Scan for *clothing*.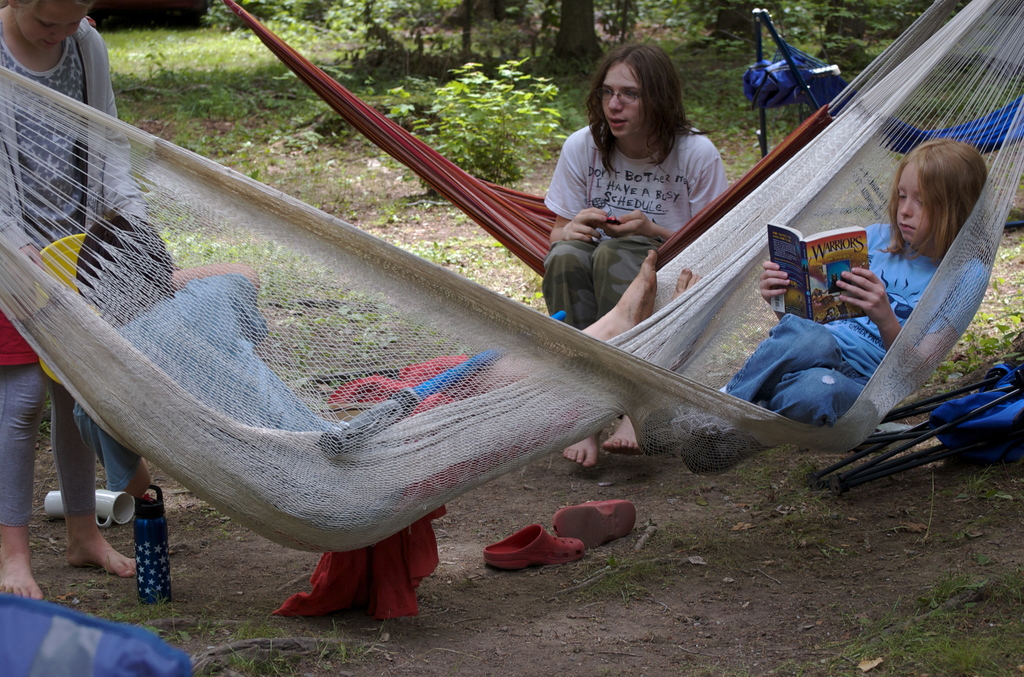
Scan result: BBox(72, 271, 606, 492).
